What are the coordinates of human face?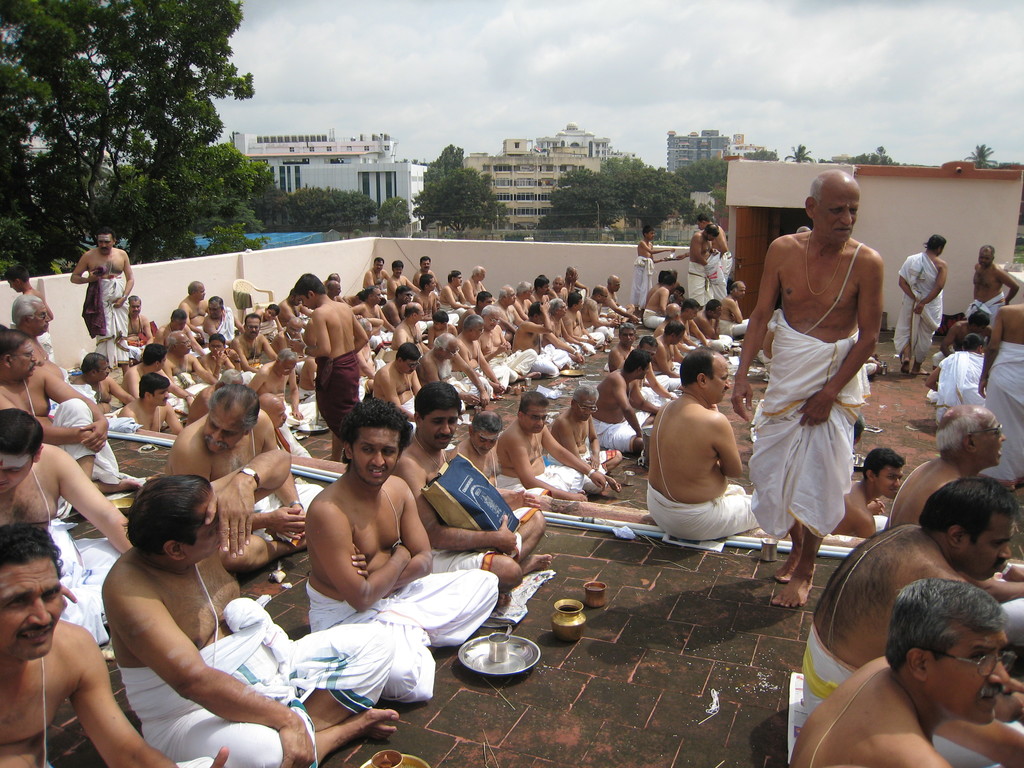
left=29, top=300, right=49, bottom=332.
